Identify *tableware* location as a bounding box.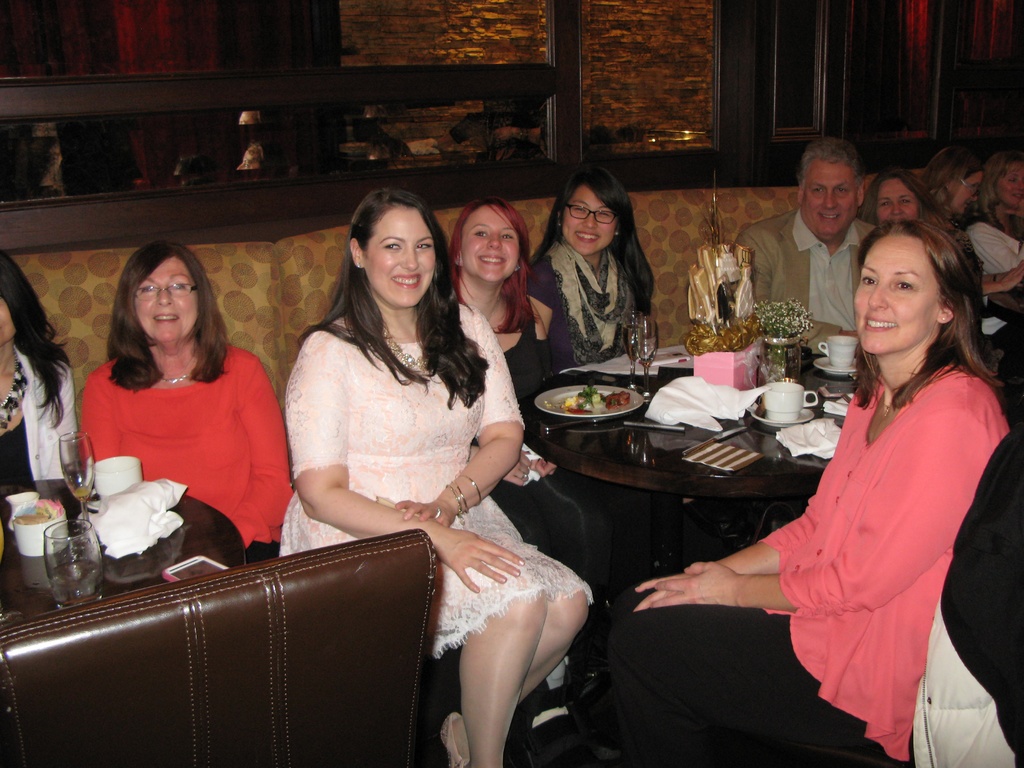
bbox(760, 378, 821, 423).
